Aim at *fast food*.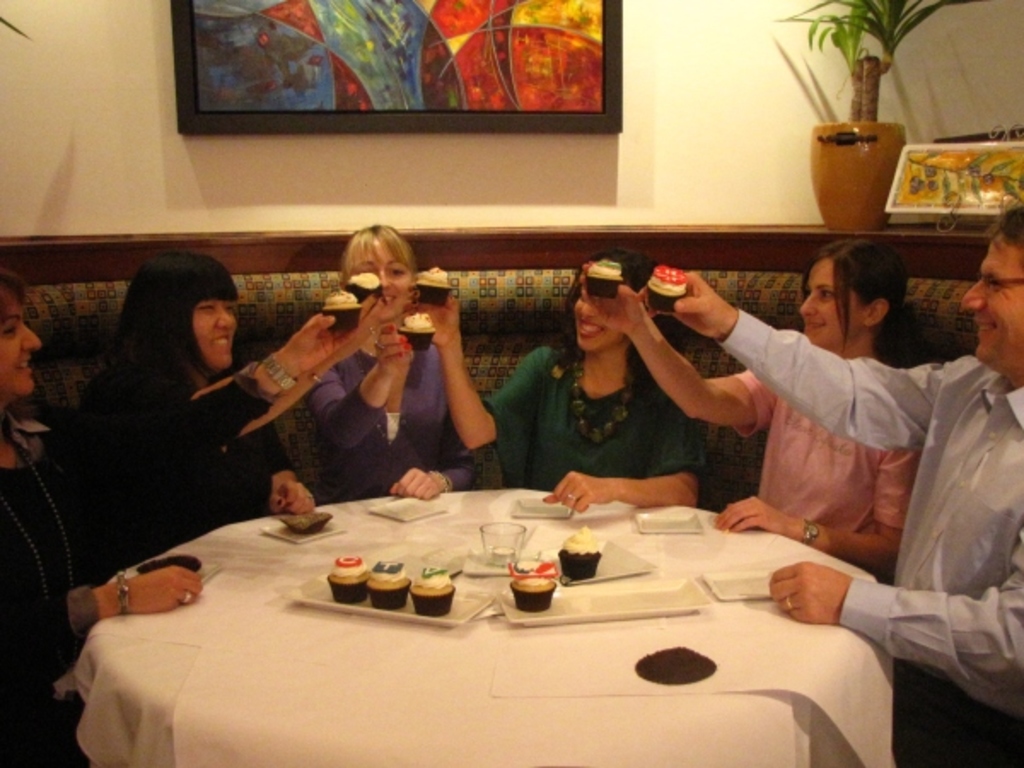
Aimed at [638, 263, 689, 312].
